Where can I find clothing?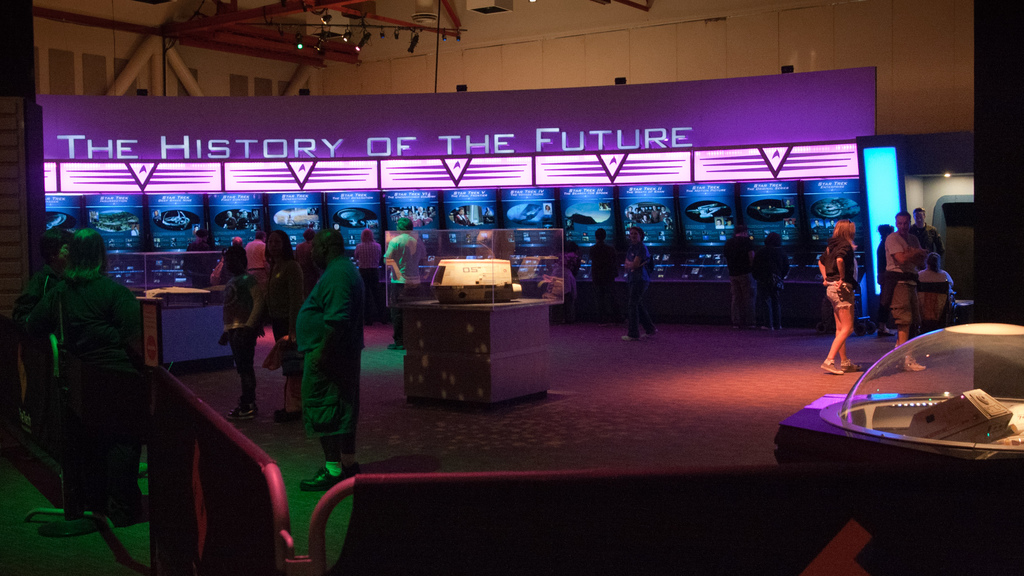
You can find it at (left=20, top=273, right=145, bottom=520).
